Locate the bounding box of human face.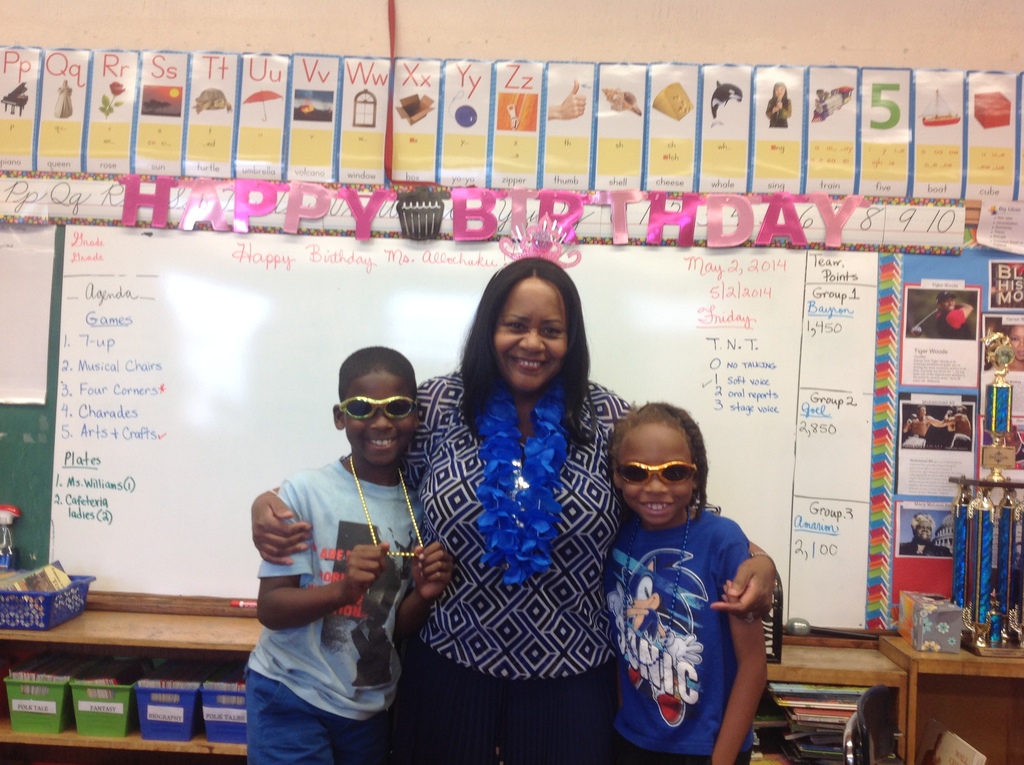
Bounding box: locate(345, 375, 416, 463).
